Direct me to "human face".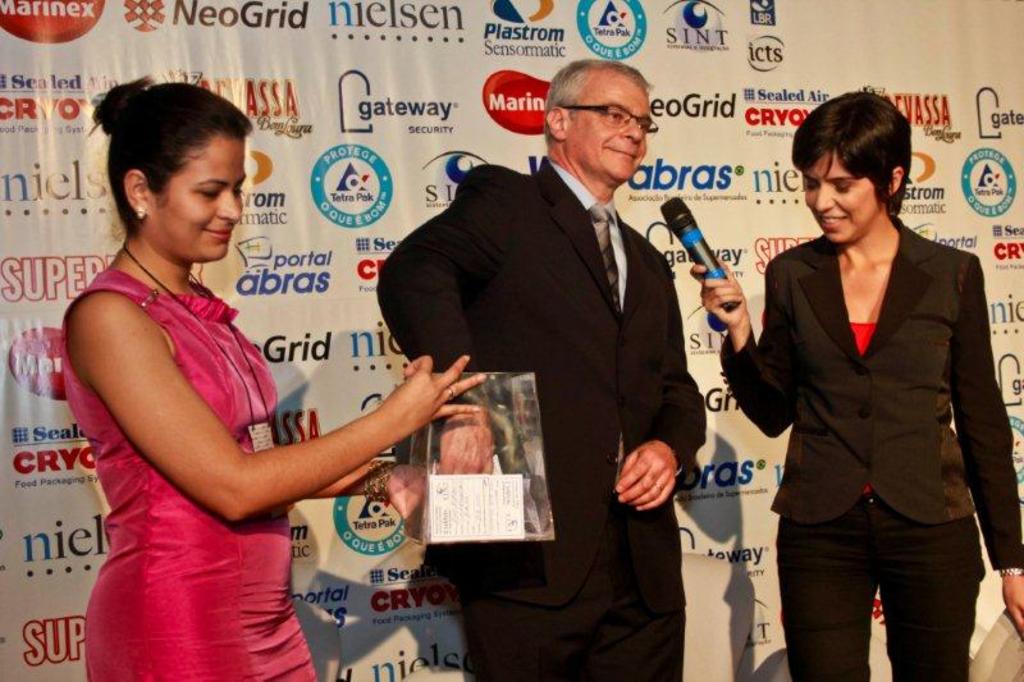
Direction: (x1=157, y1=142, x2=250, y2=258).
